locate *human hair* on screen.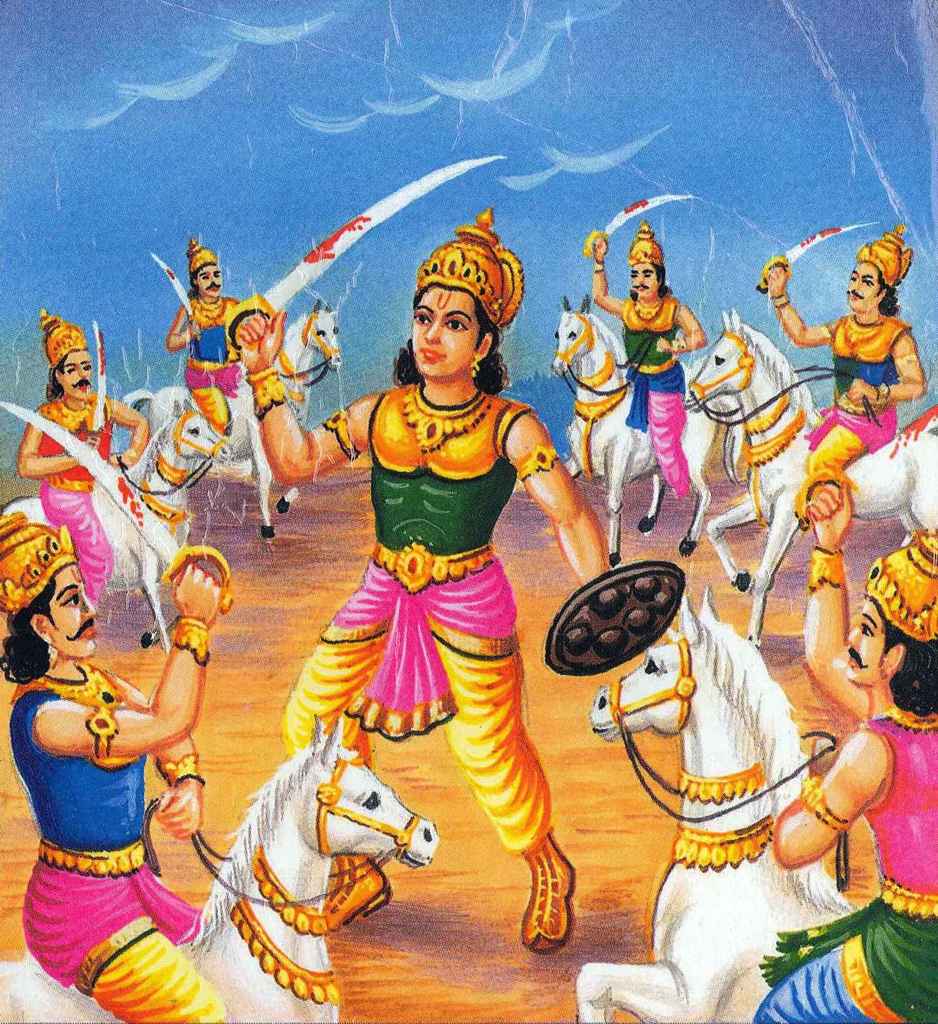
On screen at {"left": 629, "top": 261, "right": 671, "bottom": 301}.
